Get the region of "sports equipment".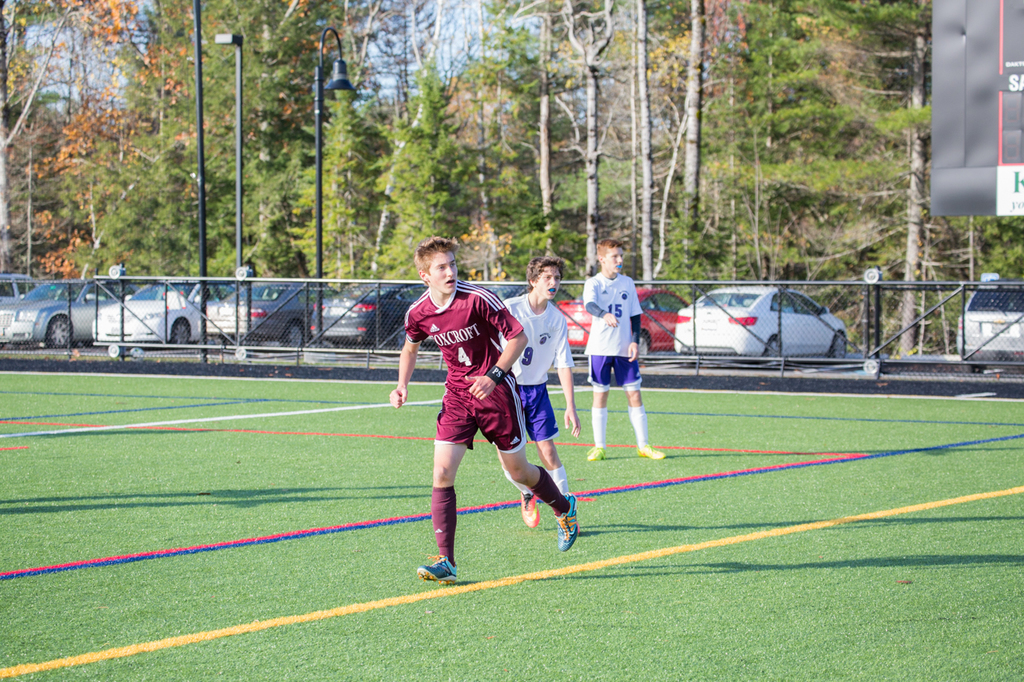
detection(585, 444, 607, 465).
